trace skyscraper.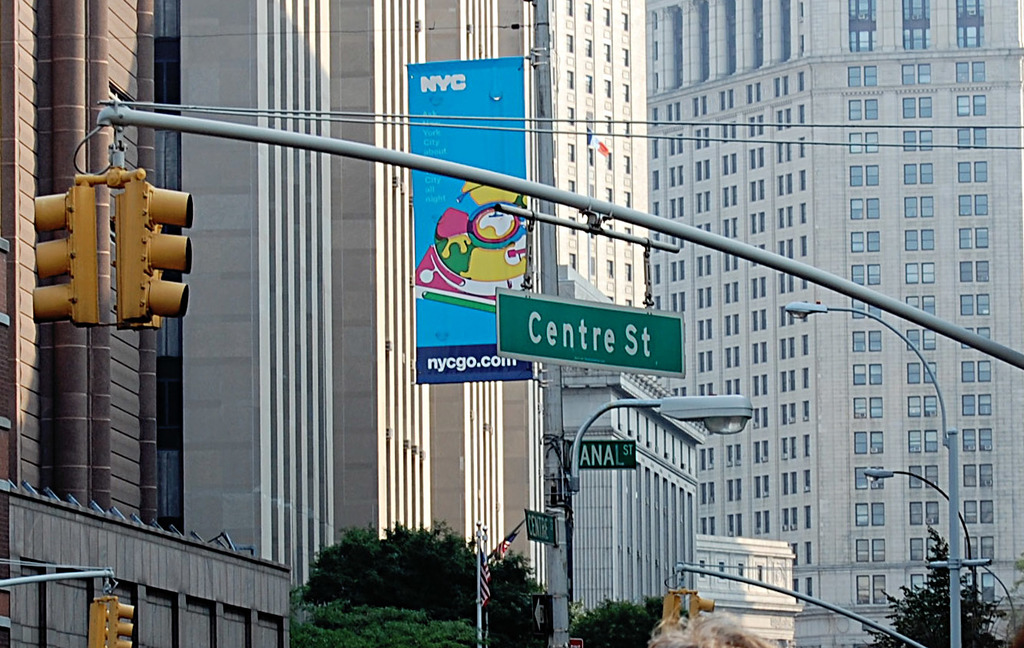
Traced to 645, 0, 1023, 647.
